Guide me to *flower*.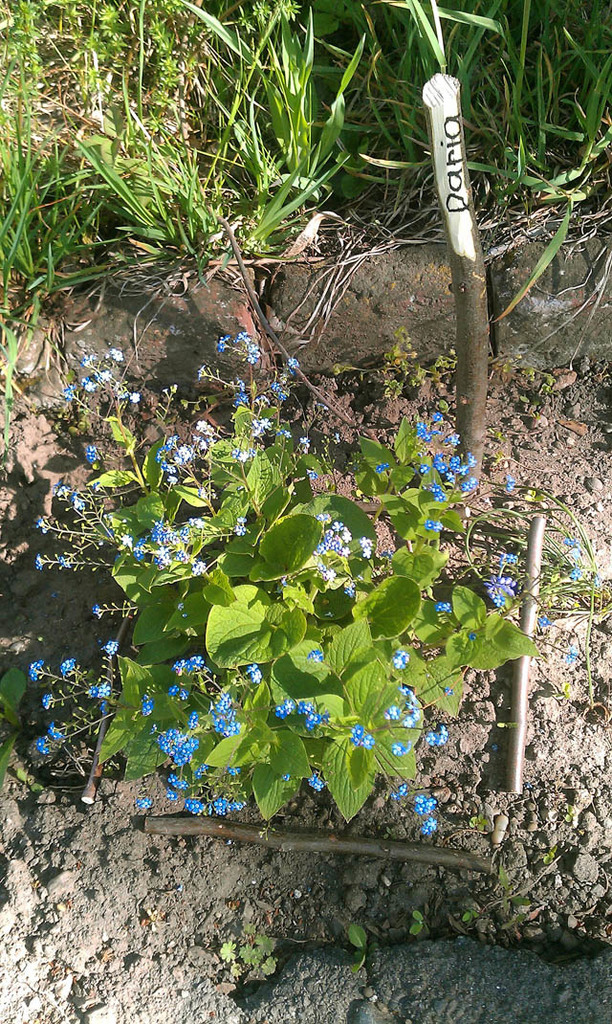
Guidance: 192,648,205,674.
